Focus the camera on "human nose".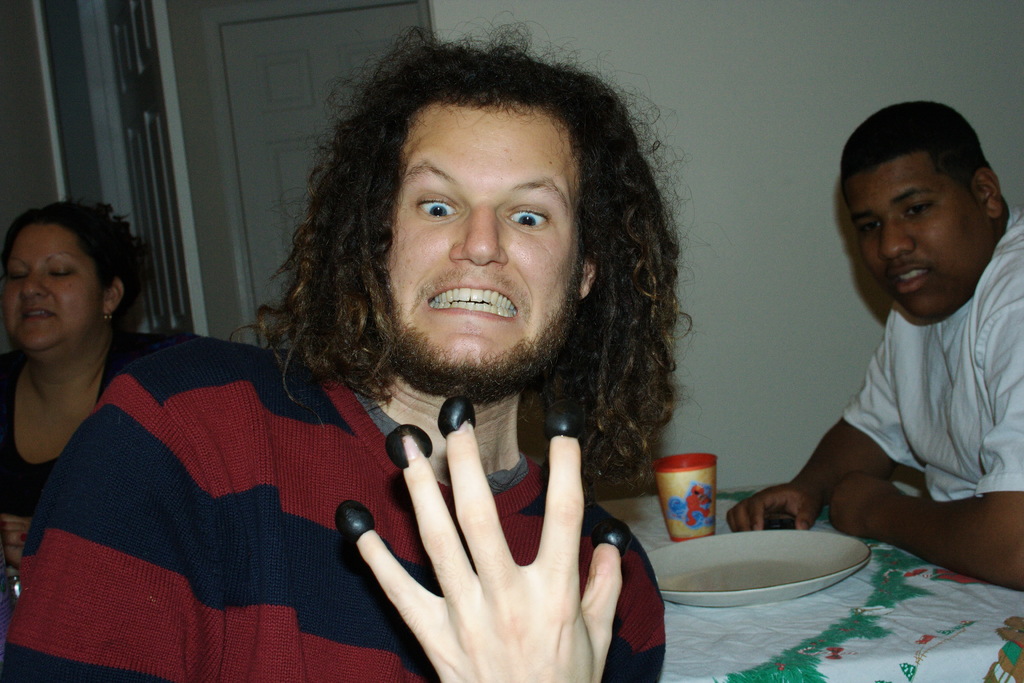
Focus region: 884, 217, 918, 258.
